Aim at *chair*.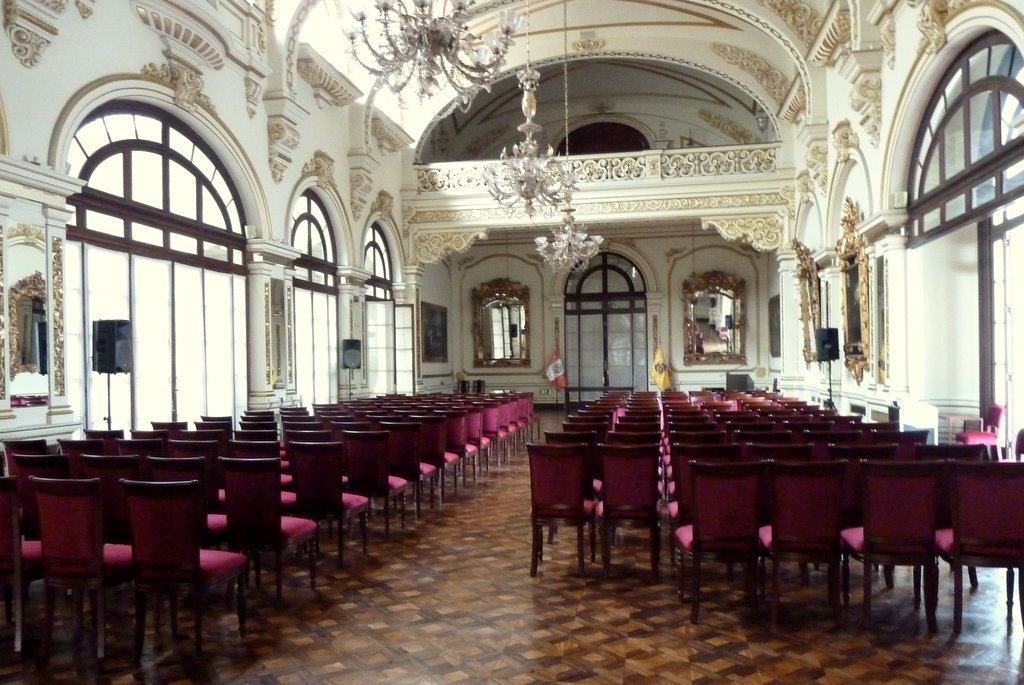
Aimed at box(219, 455, 317, 619).
